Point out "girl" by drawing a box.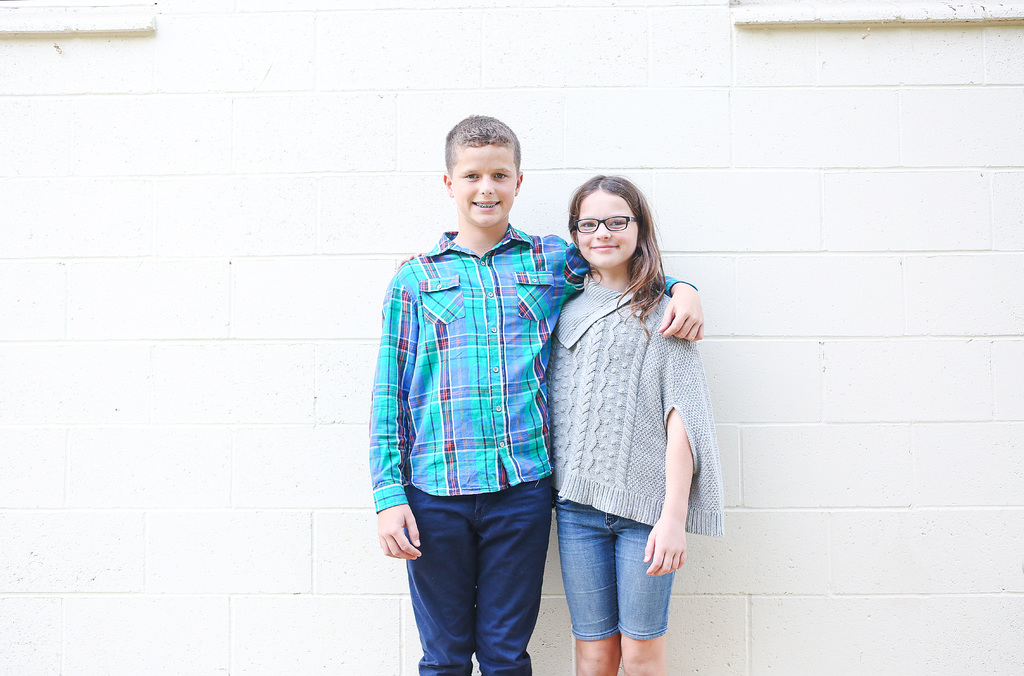
l=553, t=178, r=722, b=675.
